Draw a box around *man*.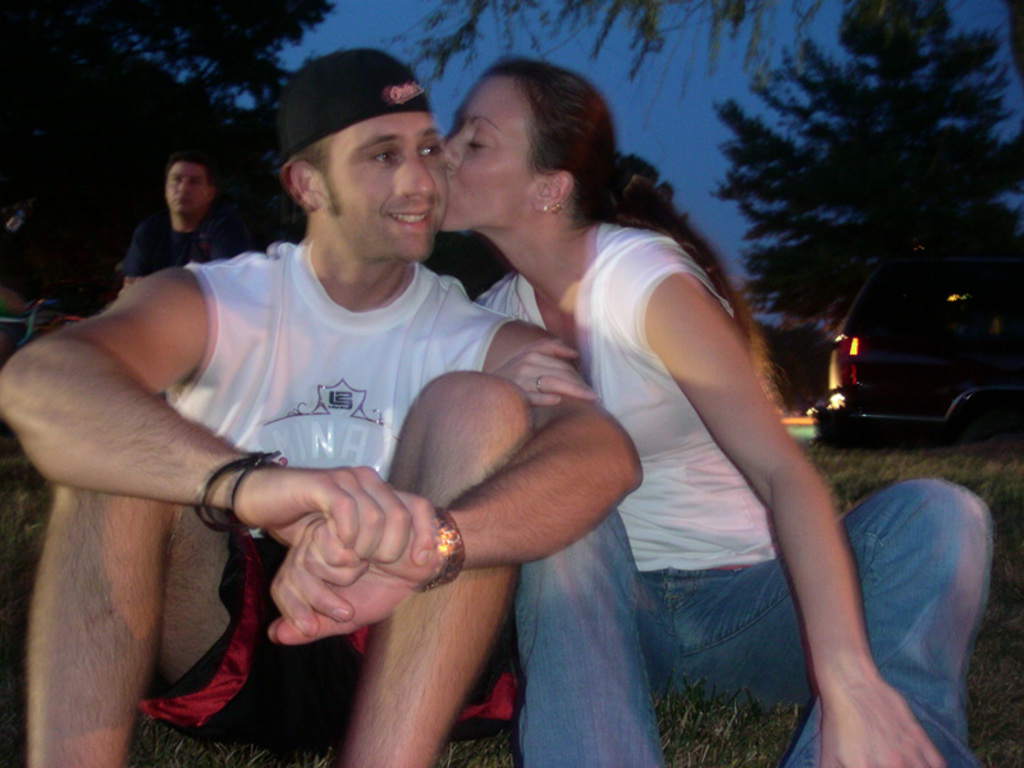
113, 150, 257, 311.
